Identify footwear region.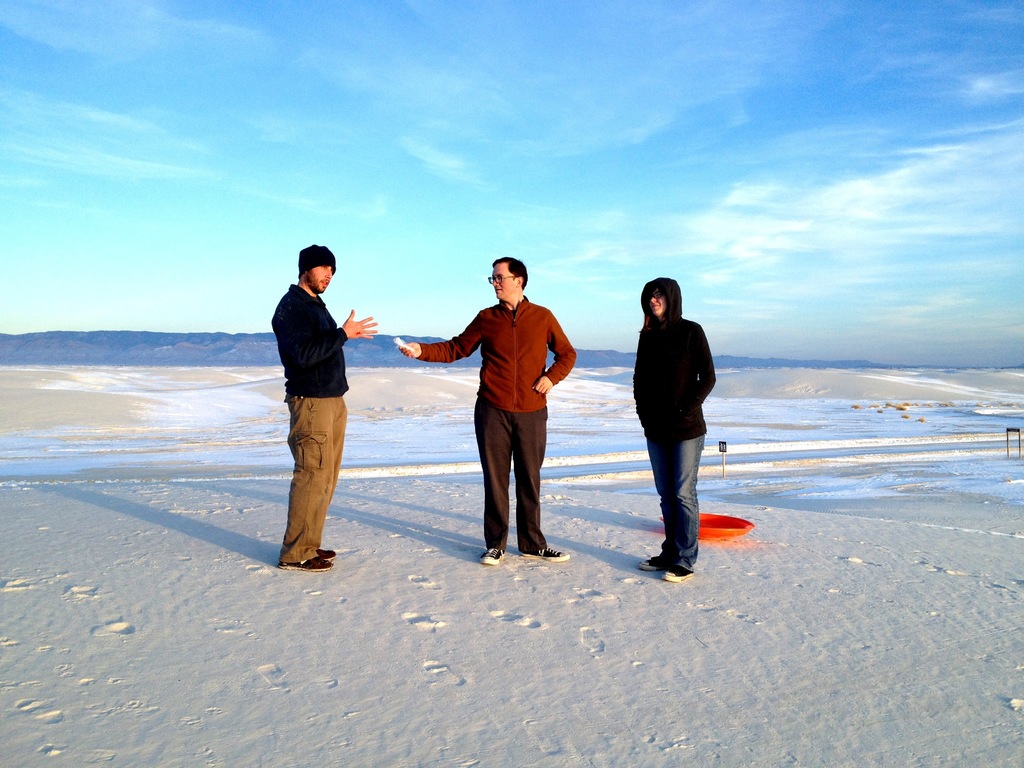
Region: <region>311, 545, 340, 560</region>.
